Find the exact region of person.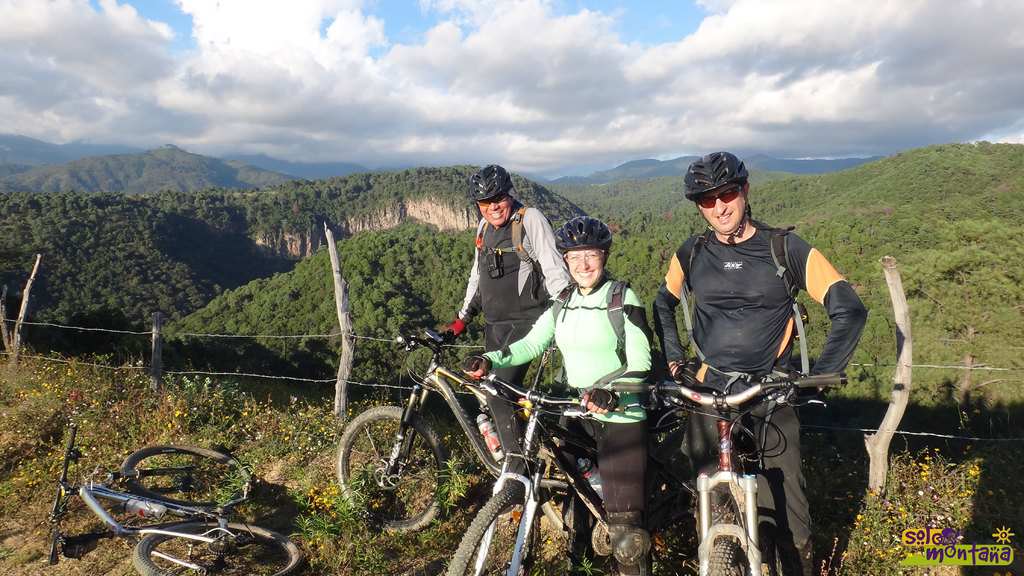
Exact region: [left=652, top=150, right=867, bottom=575].
